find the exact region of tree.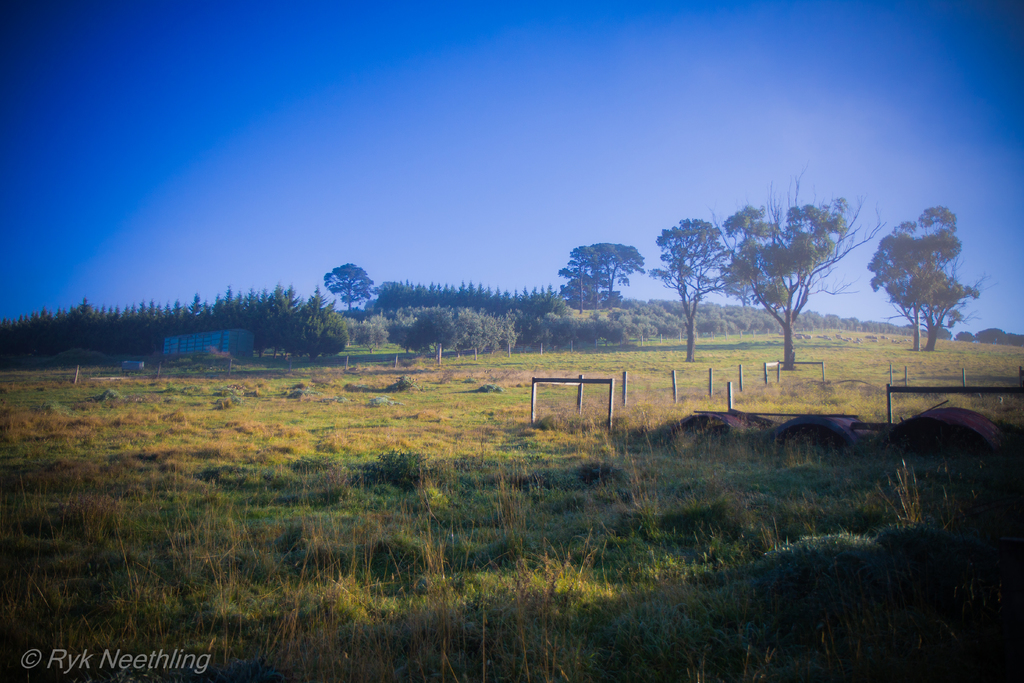
Exact region: 383, 303, 516, 362.
